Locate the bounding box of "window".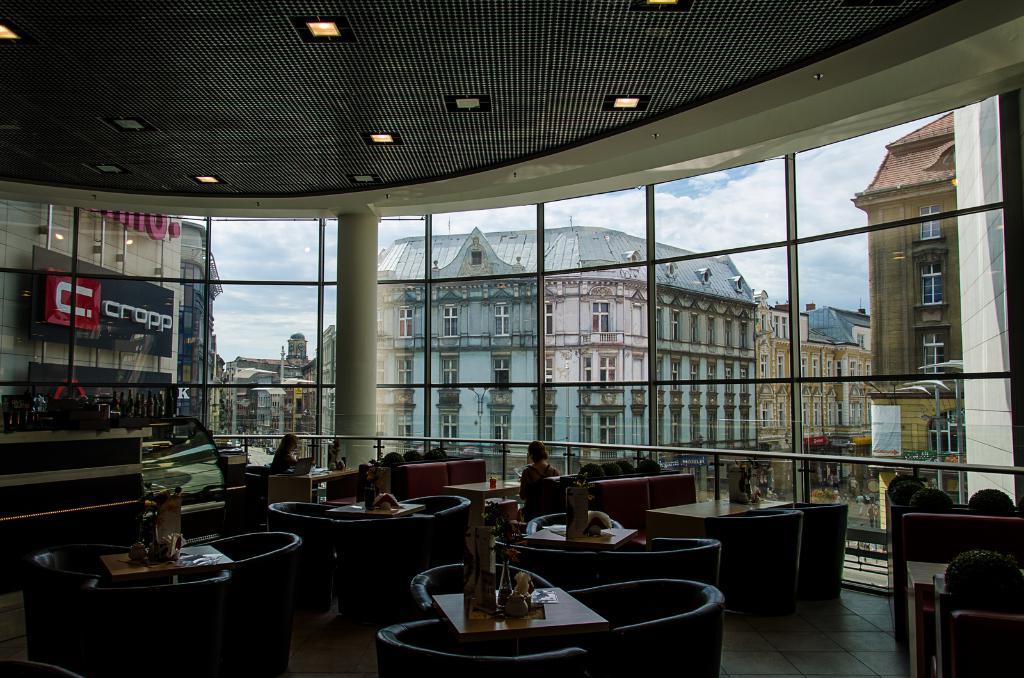
Bounding box: <box>737,319,753,346</box>.
